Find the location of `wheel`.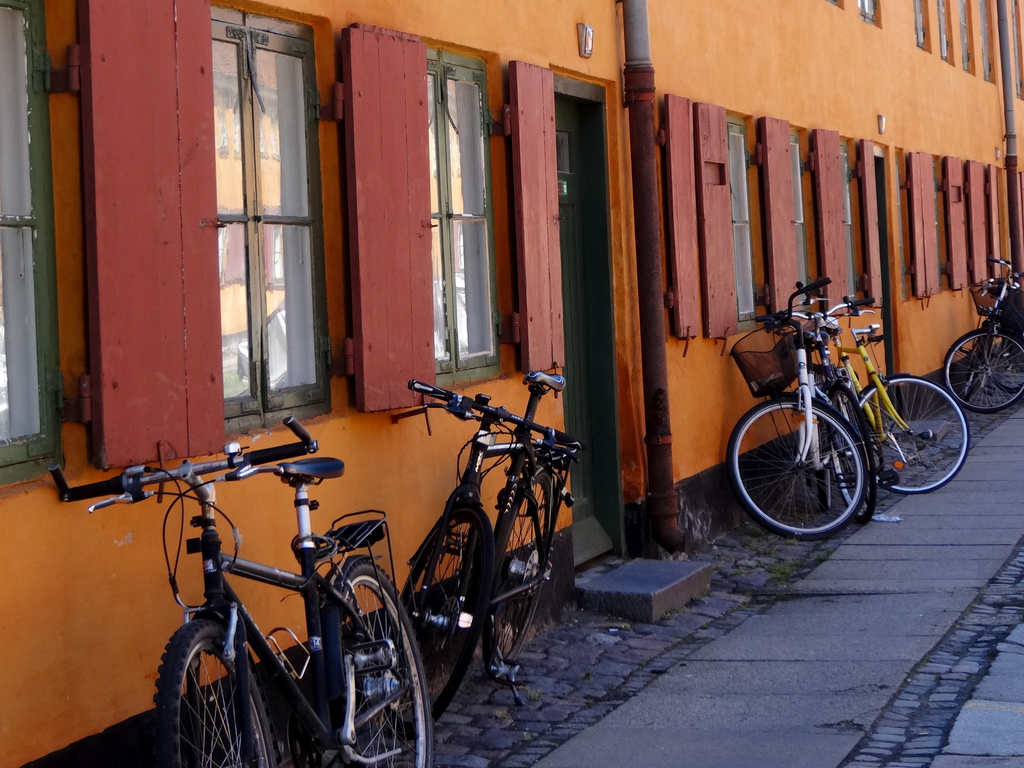
Location: bbox(408, 511, 490, 744).
